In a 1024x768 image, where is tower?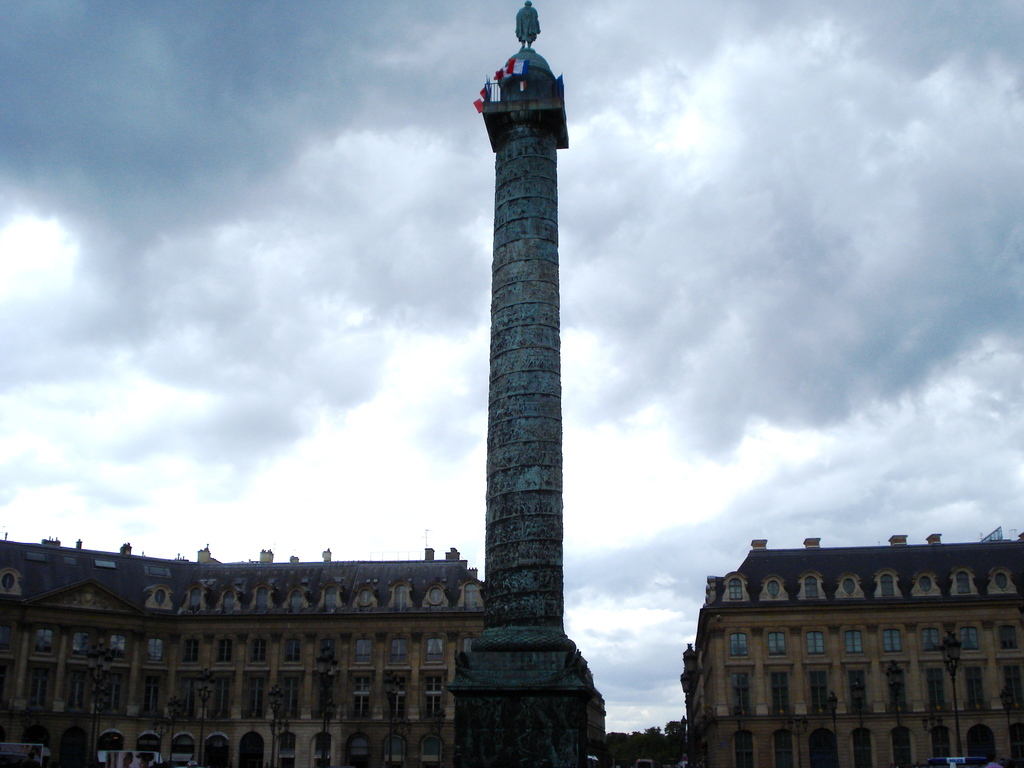
[439, 54, 604, 674].
